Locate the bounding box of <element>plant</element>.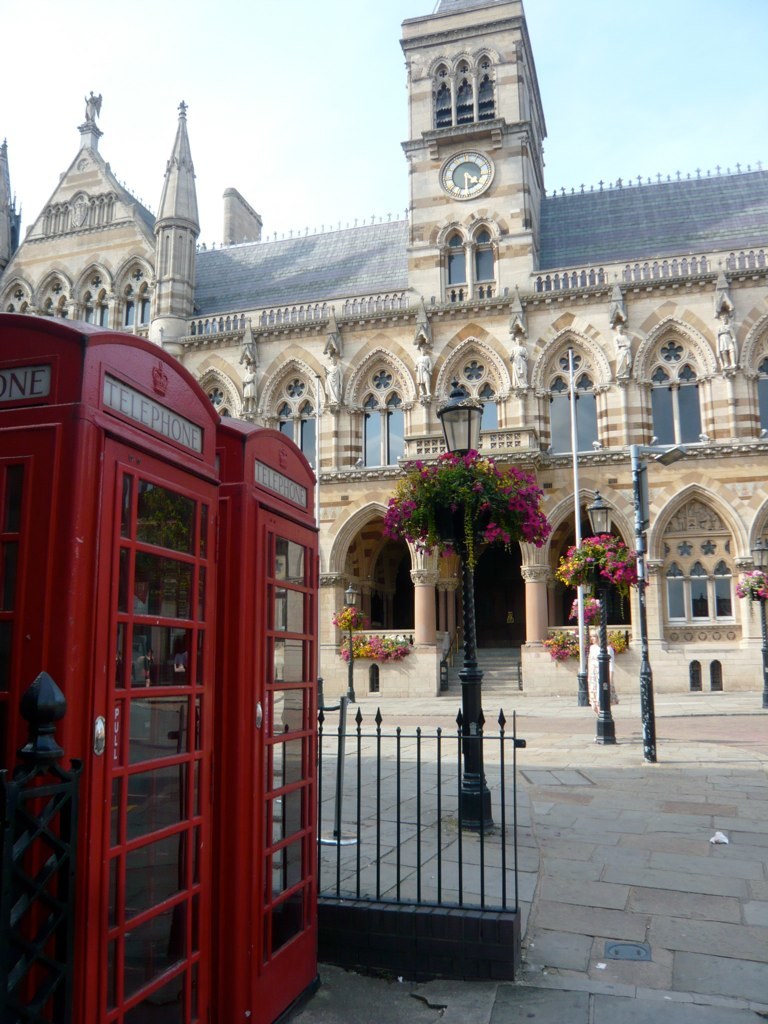
Bounding box: rect(607, 619, 634, 655).
